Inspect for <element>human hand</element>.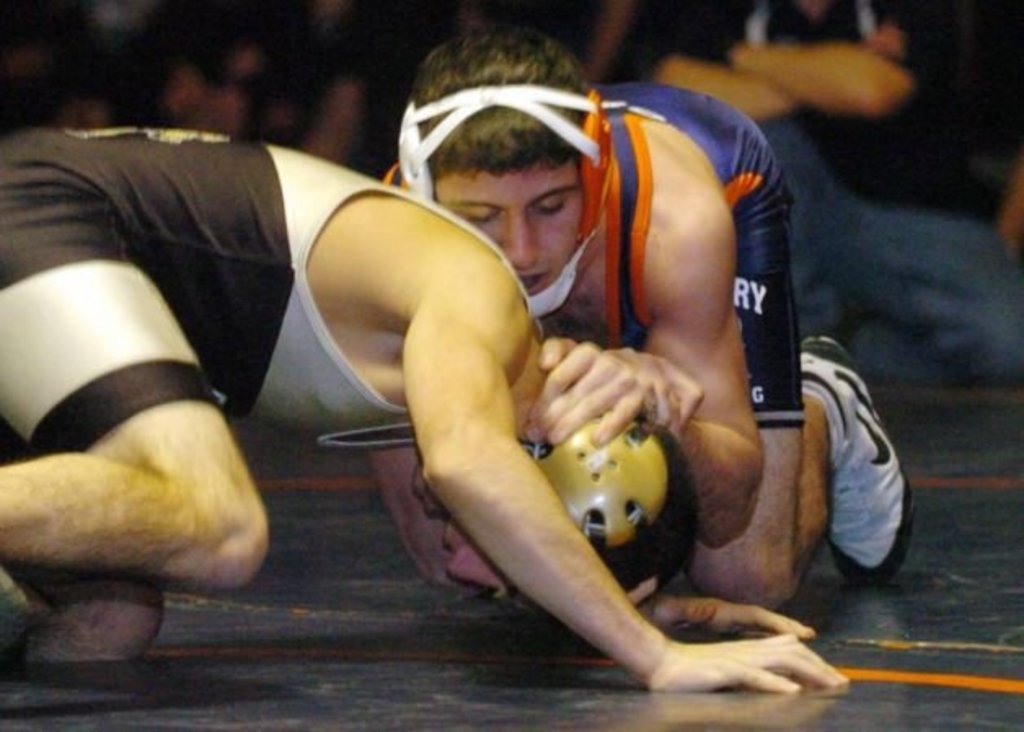
Inspection: [636,598,817,644].
